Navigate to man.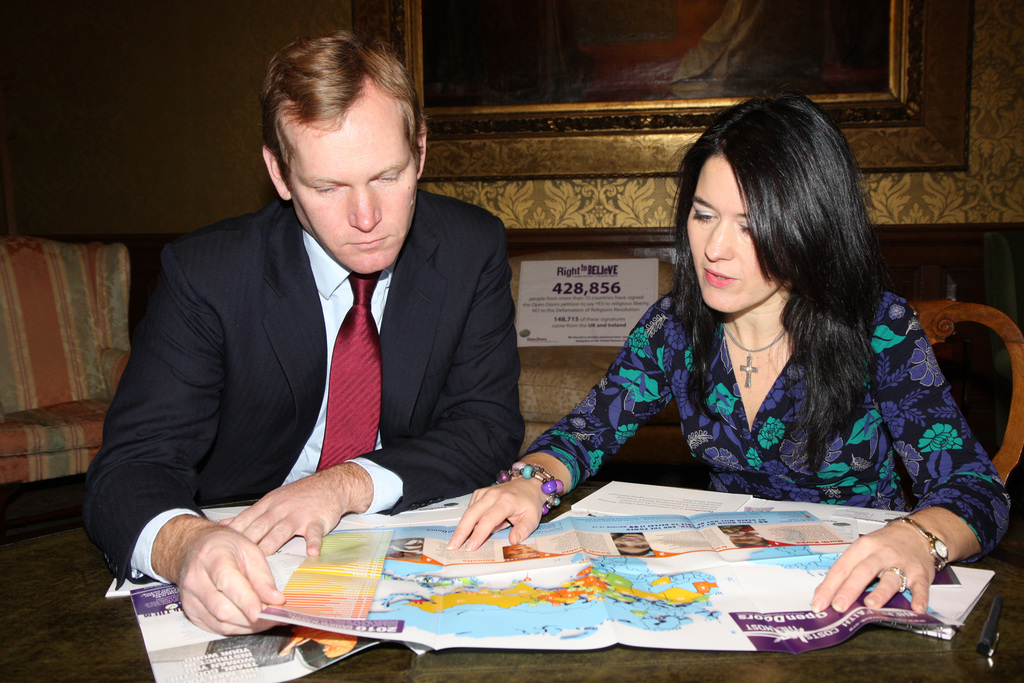
Navigation target: BBox(90, 58, 550, 613).
